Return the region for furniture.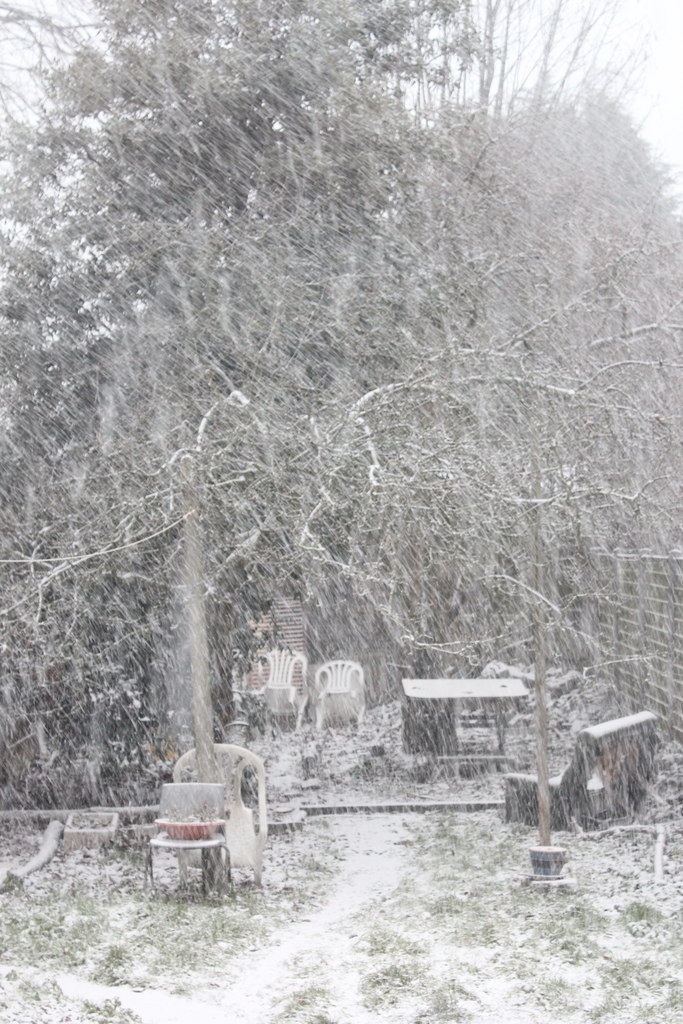
(left=401, top=678, right=532, bottom=762).
